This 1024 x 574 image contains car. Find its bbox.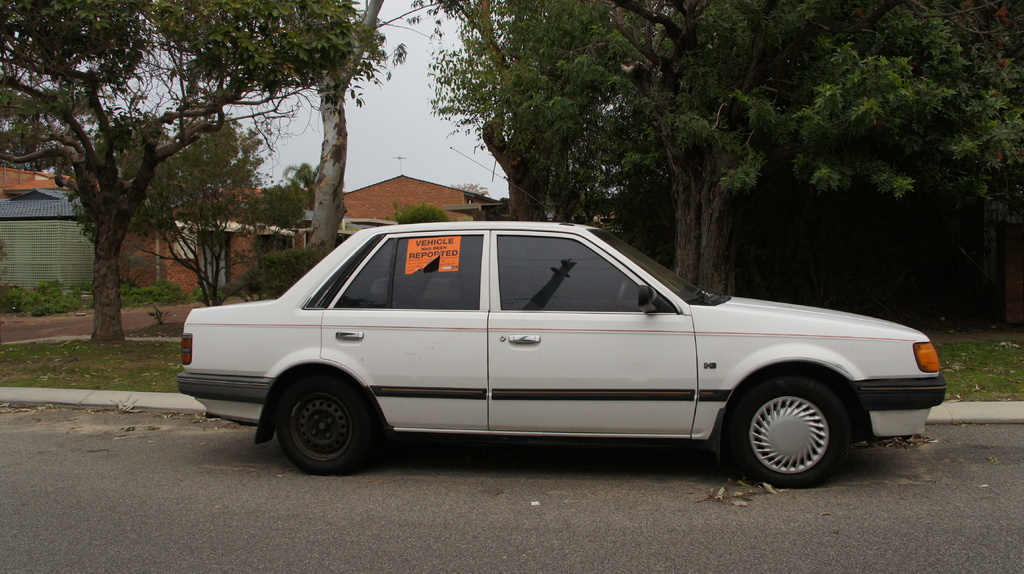
l=174, t=148, r=948, b=488.
